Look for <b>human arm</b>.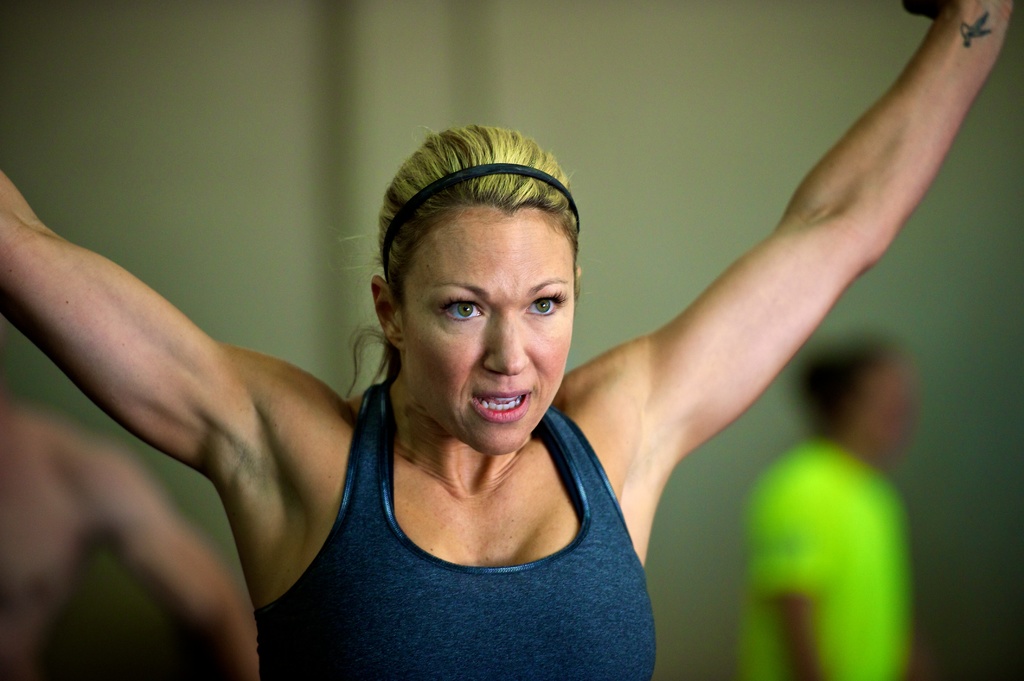
Found: box=[0, 150, 332, 538].
